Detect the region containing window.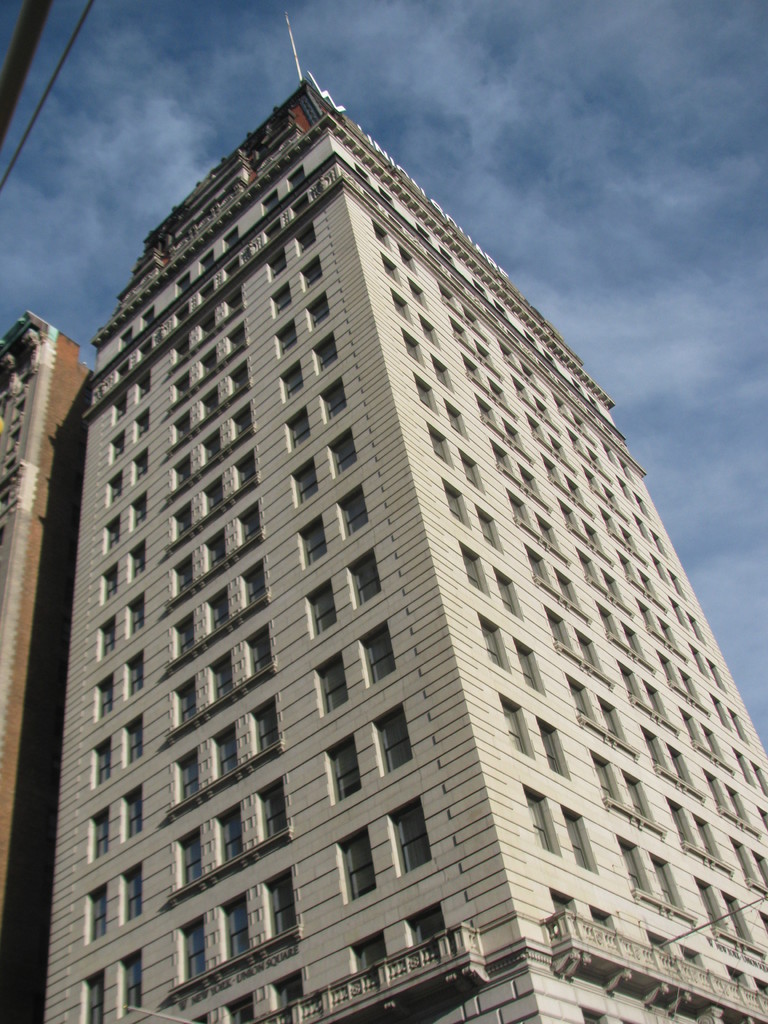
<bbox>129, 593, 143, 630</bbox>.
